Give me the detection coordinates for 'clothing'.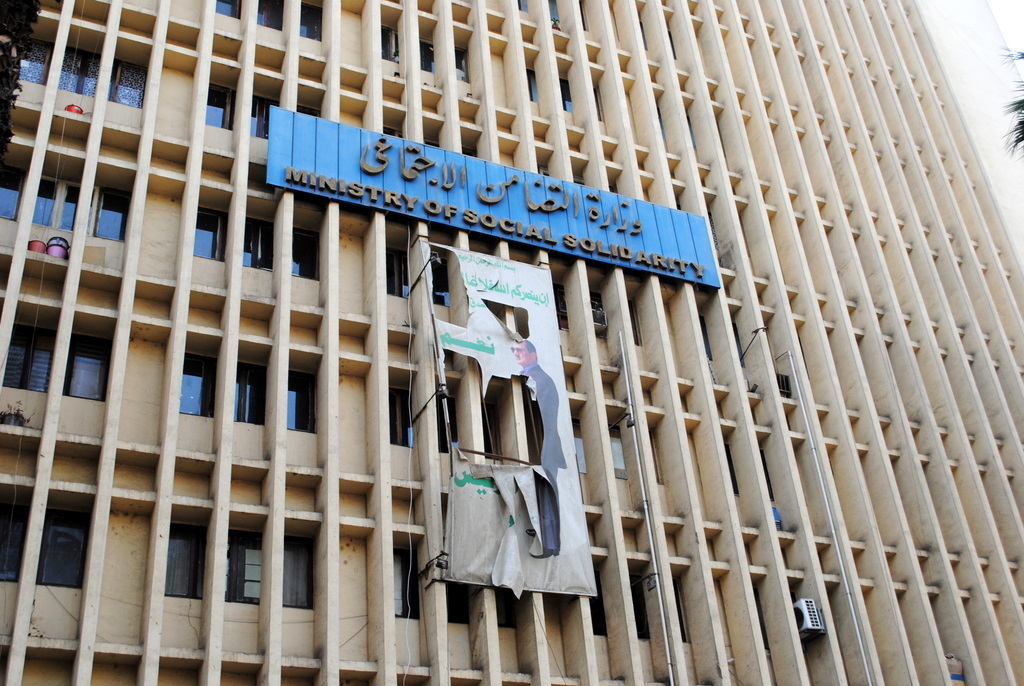
bbox=(529, 368, 560, 549).
